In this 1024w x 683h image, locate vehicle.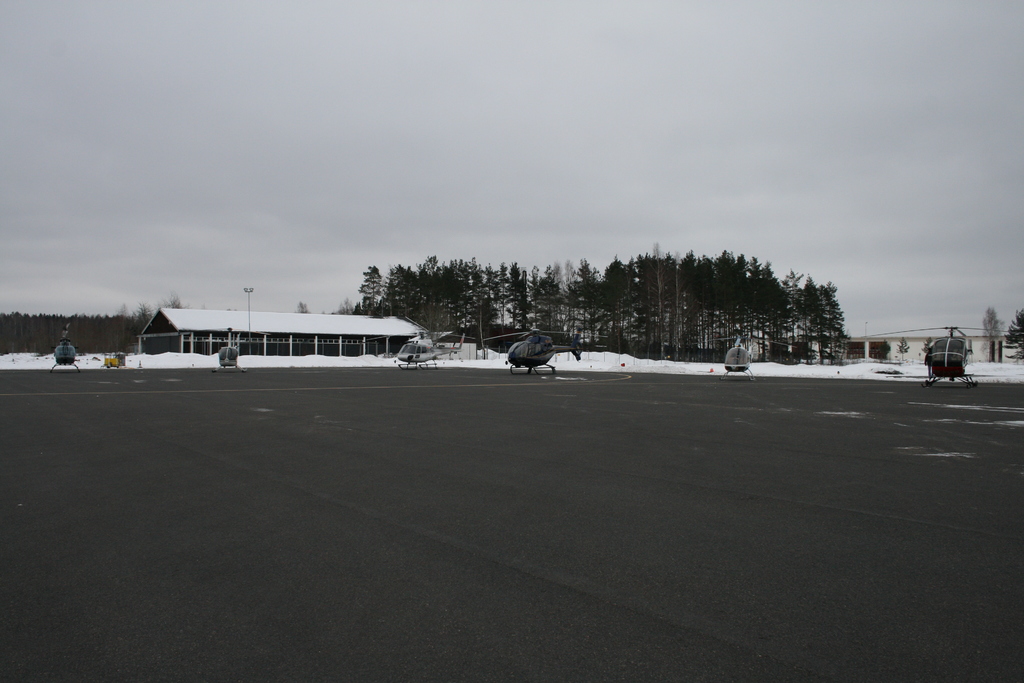
Bounding box: box=[399, 324, 468, 371].
